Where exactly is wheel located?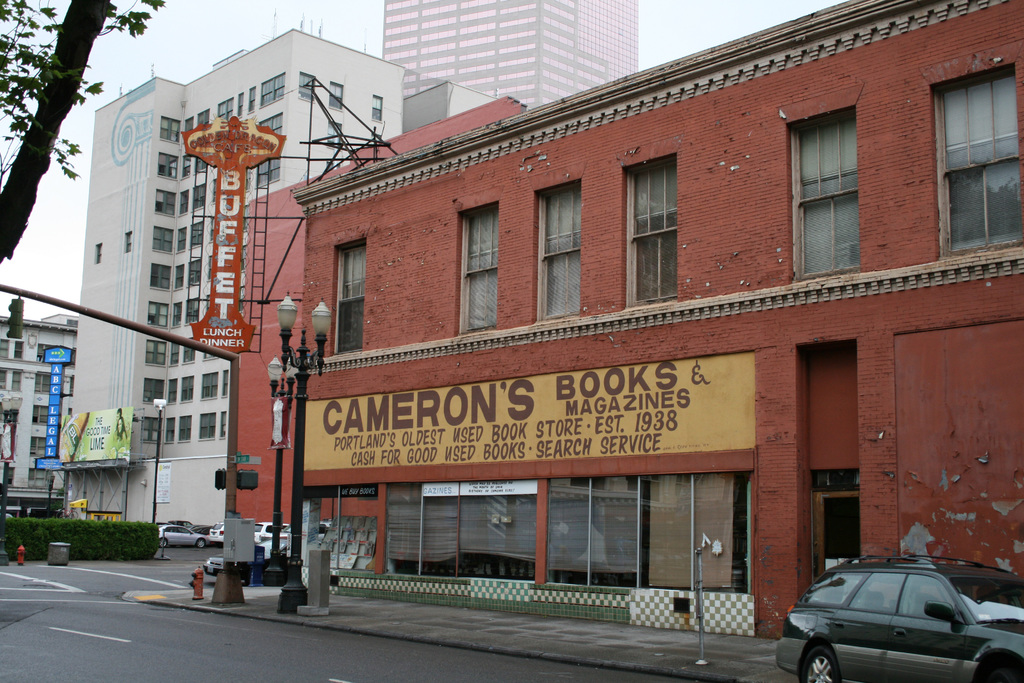
Its bounding box is Rect(797, 644, 838, 682).
